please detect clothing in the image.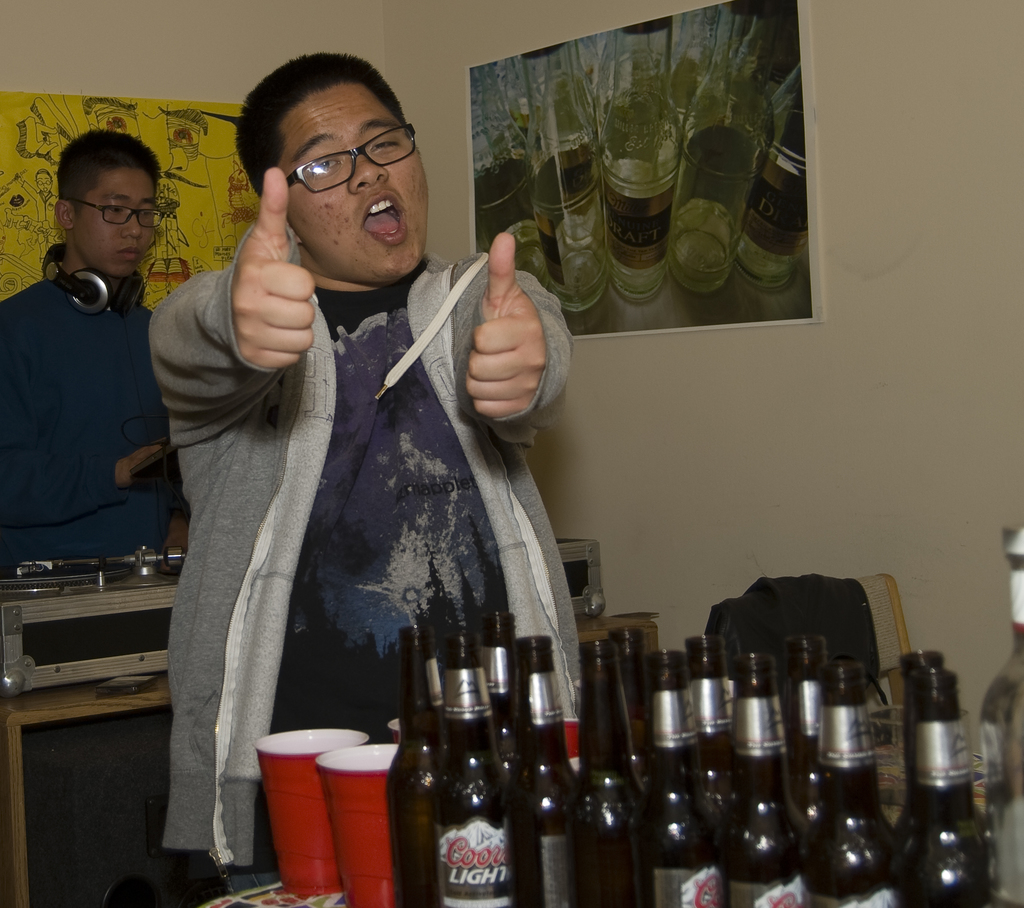
139 176 577 819.
